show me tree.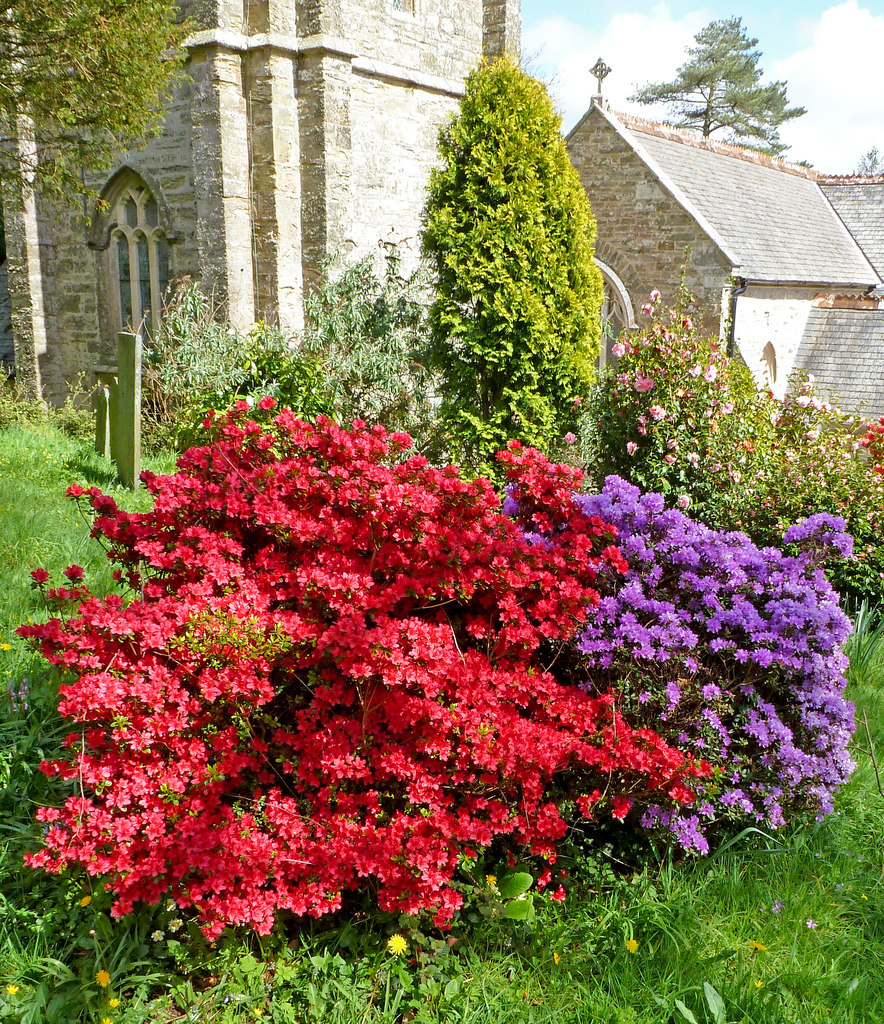
tree is here: 687 17 803 129.
